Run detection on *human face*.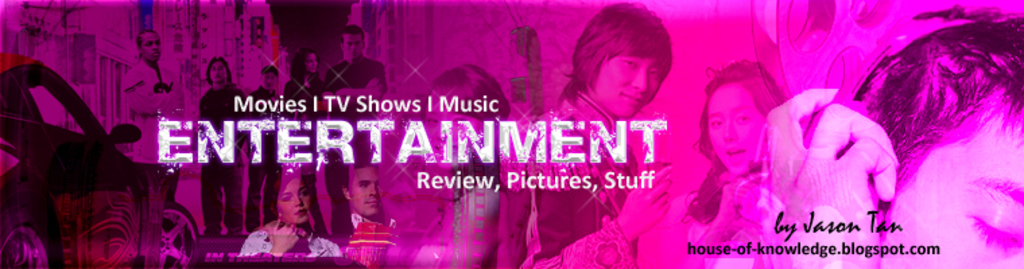
Result: <region>423, 102, 485, 171</region>.
